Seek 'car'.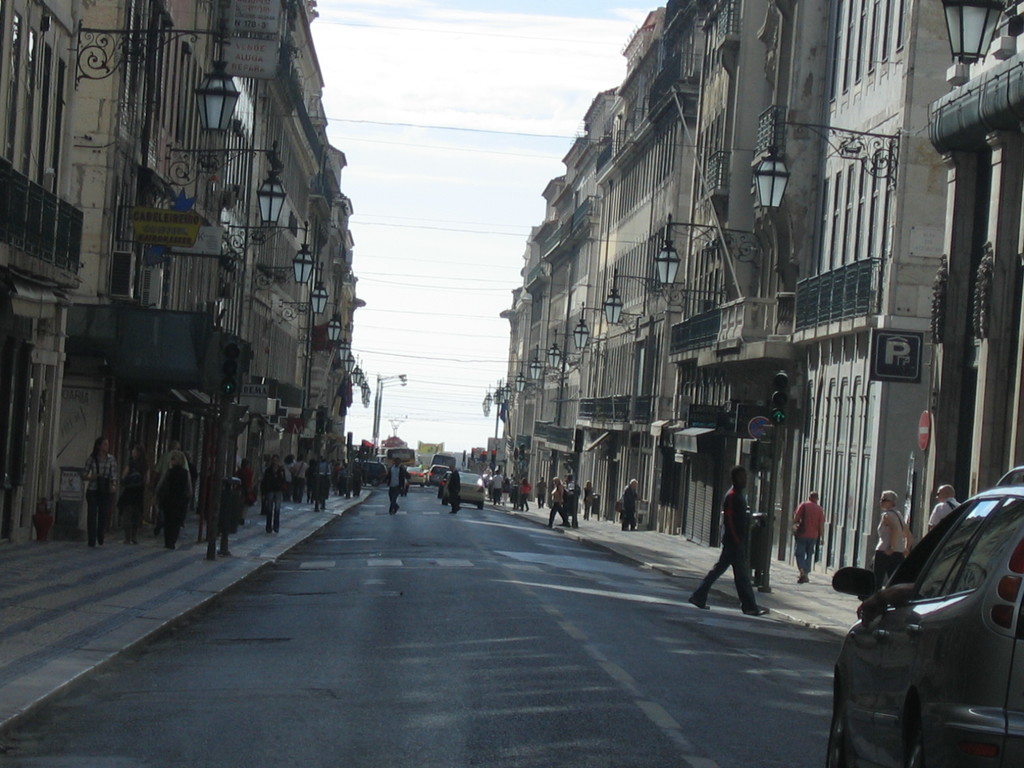
{"x1": 406, "y1": 466, "x2": 426, "y2": 487}.
